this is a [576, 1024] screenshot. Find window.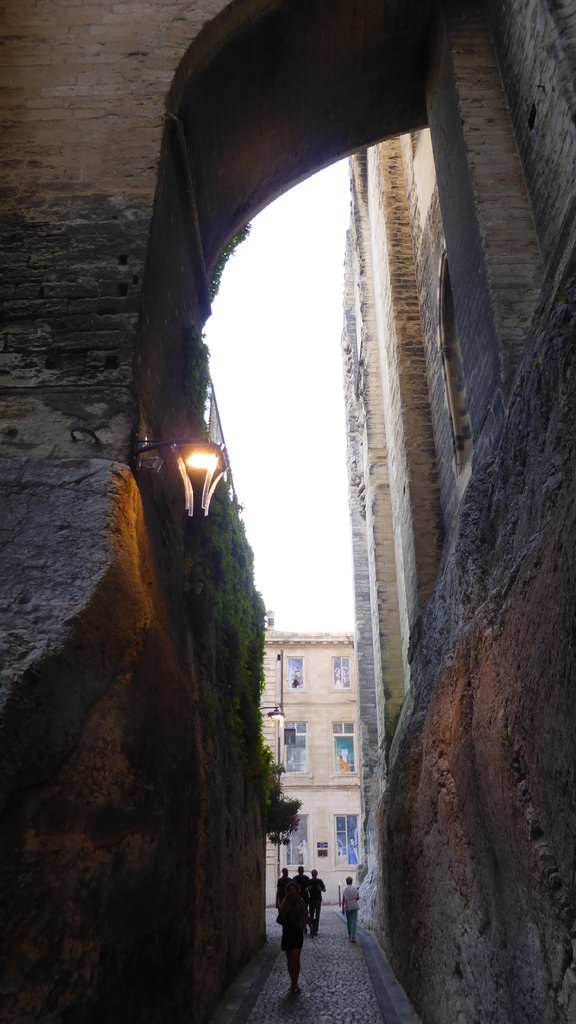
Bounding box: [x1=328, y1=720, x2=356, y2=776].
